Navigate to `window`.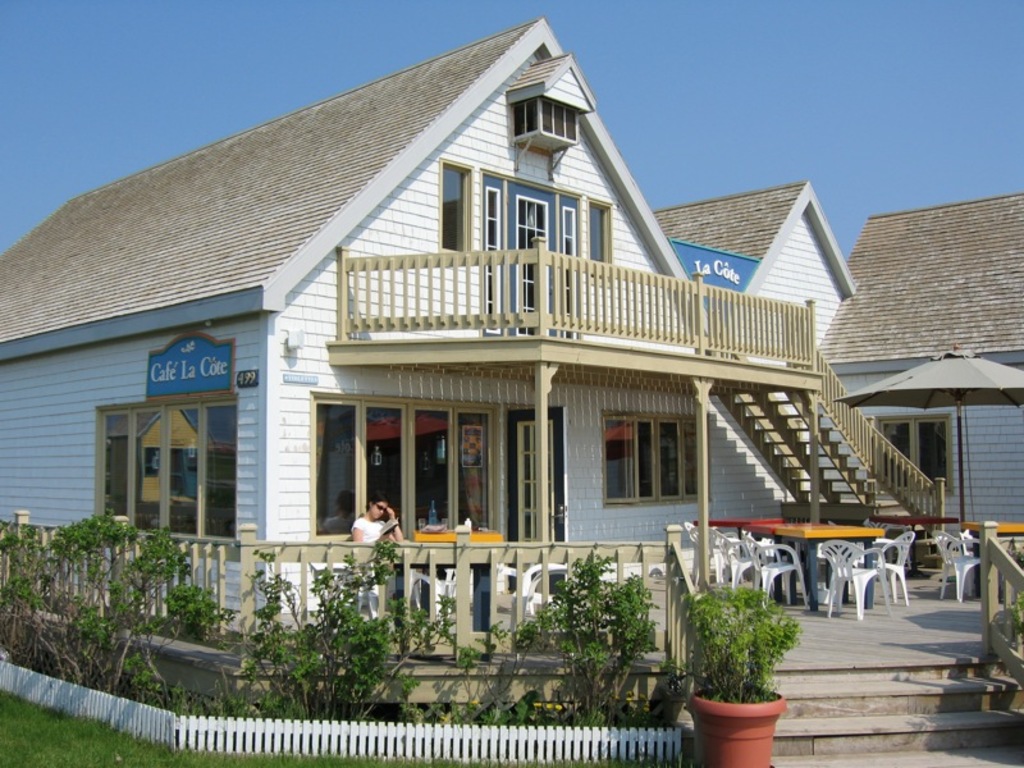
Navigation target: {"x1": 602, "y1": 403, "x2": 723, "y2": 509}.
